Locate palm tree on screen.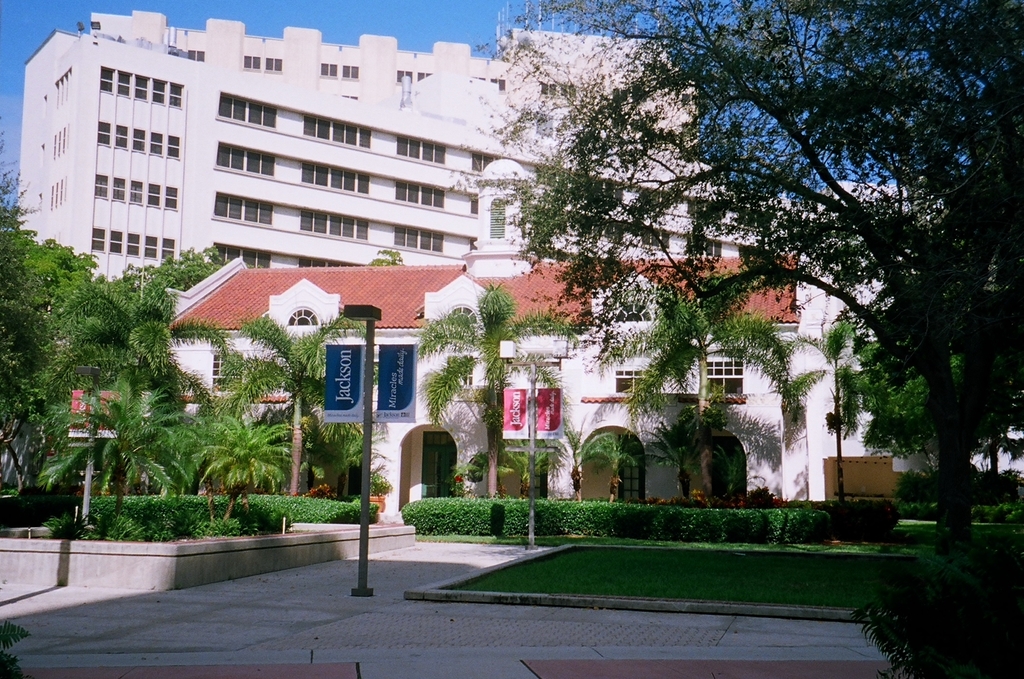
On screen at pyautogui.locateOnScreen(416, 286, 577, 501).
